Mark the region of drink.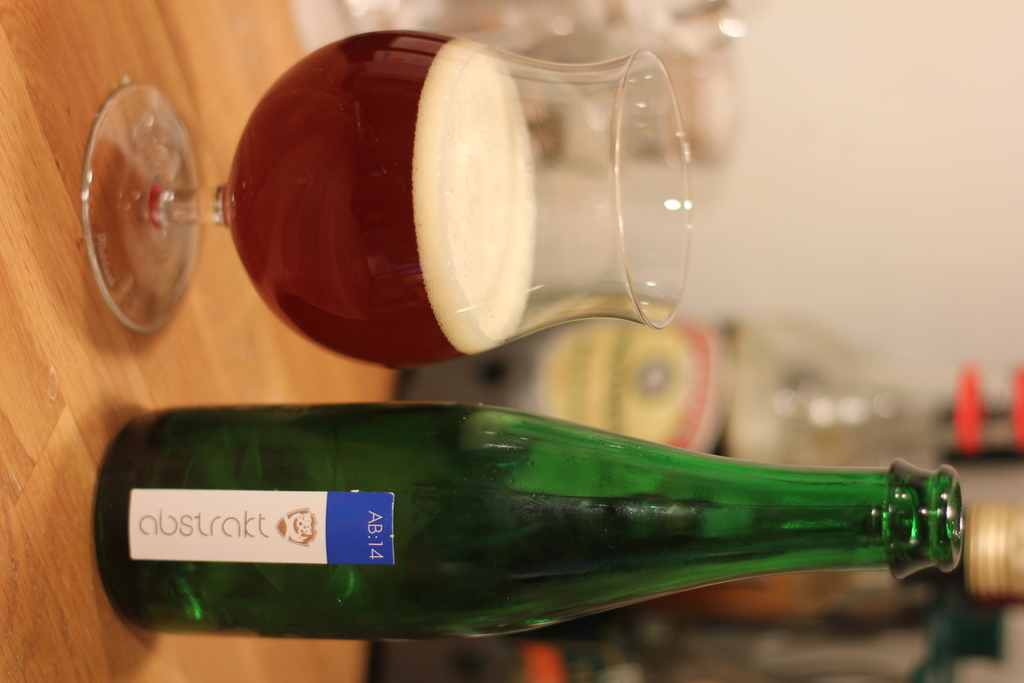
Region: 219:30:541:366.
